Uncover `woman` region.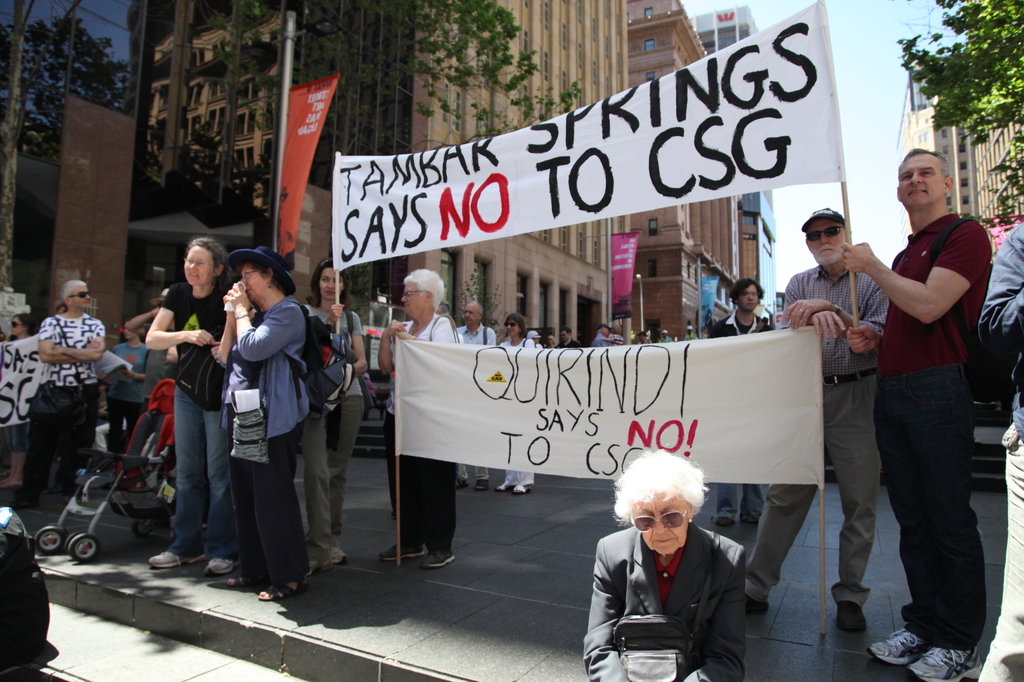
Uncovered: (152, 235, 245, 576).
